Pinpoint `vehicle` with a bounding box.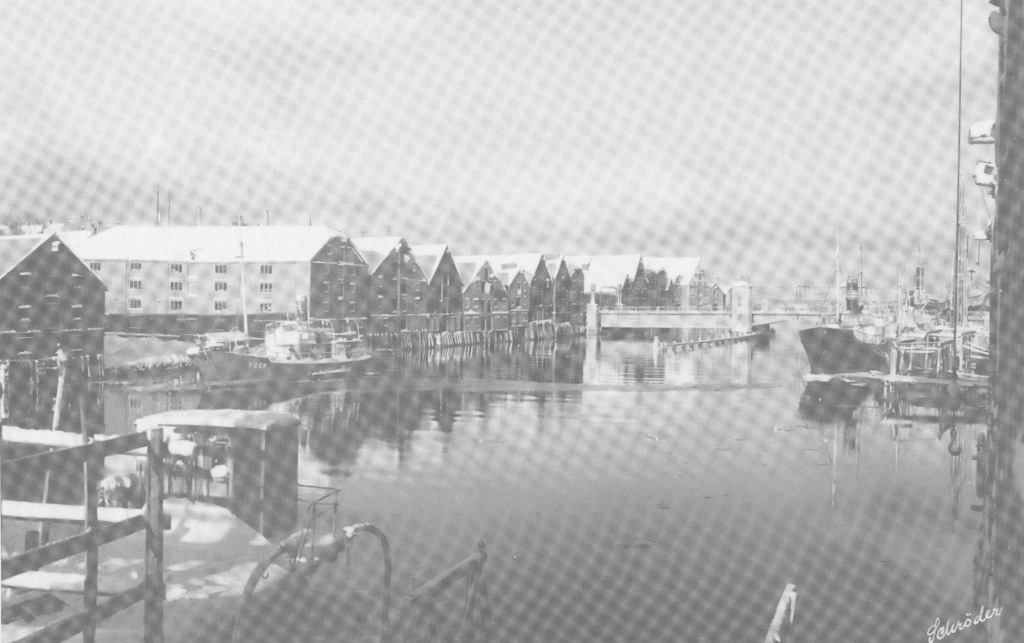
Rect(797, 227, 890, 375).
